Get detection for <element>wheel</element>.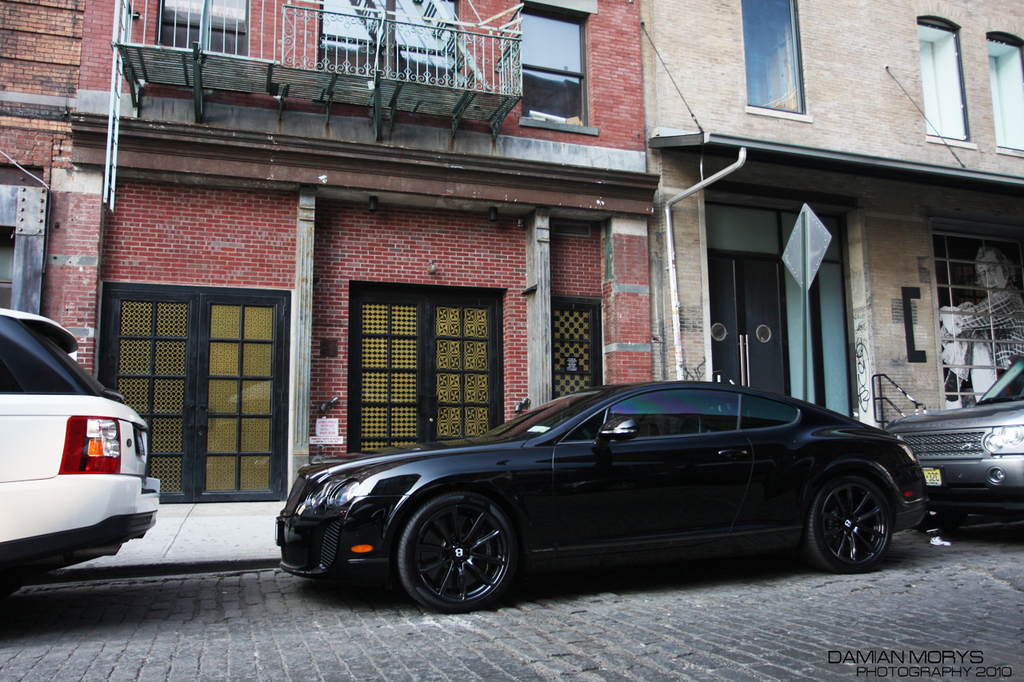
Detection: <box>400,504,521,605</box>.
